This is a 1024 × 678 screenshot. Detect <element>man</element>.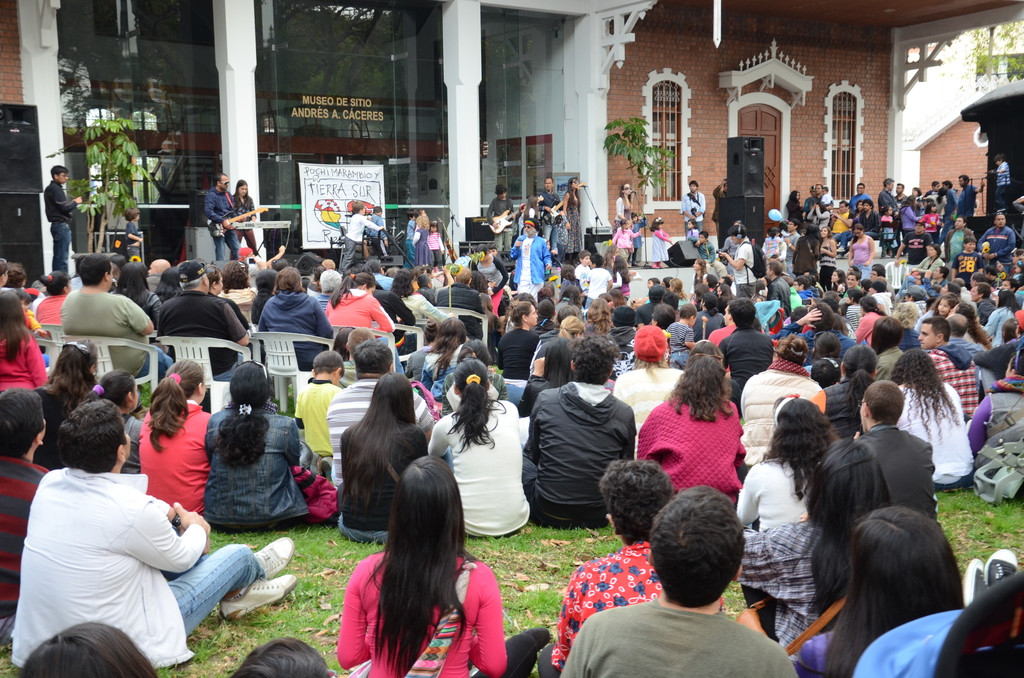
486, 186, 512, 258.
